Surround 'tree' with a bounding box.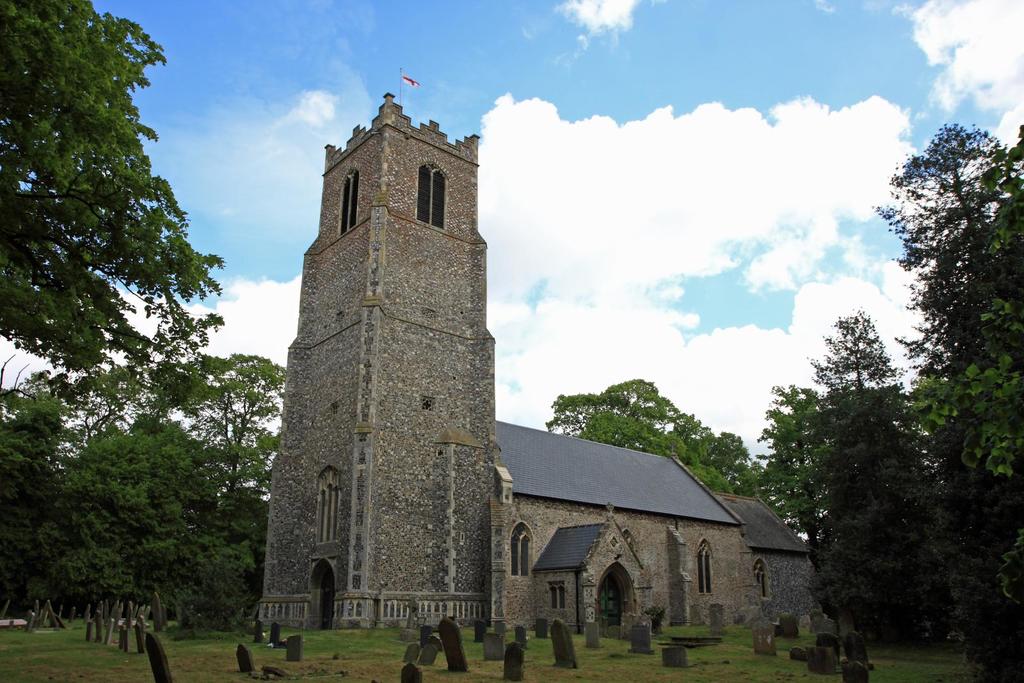
[920, 141, 1023, 682].
